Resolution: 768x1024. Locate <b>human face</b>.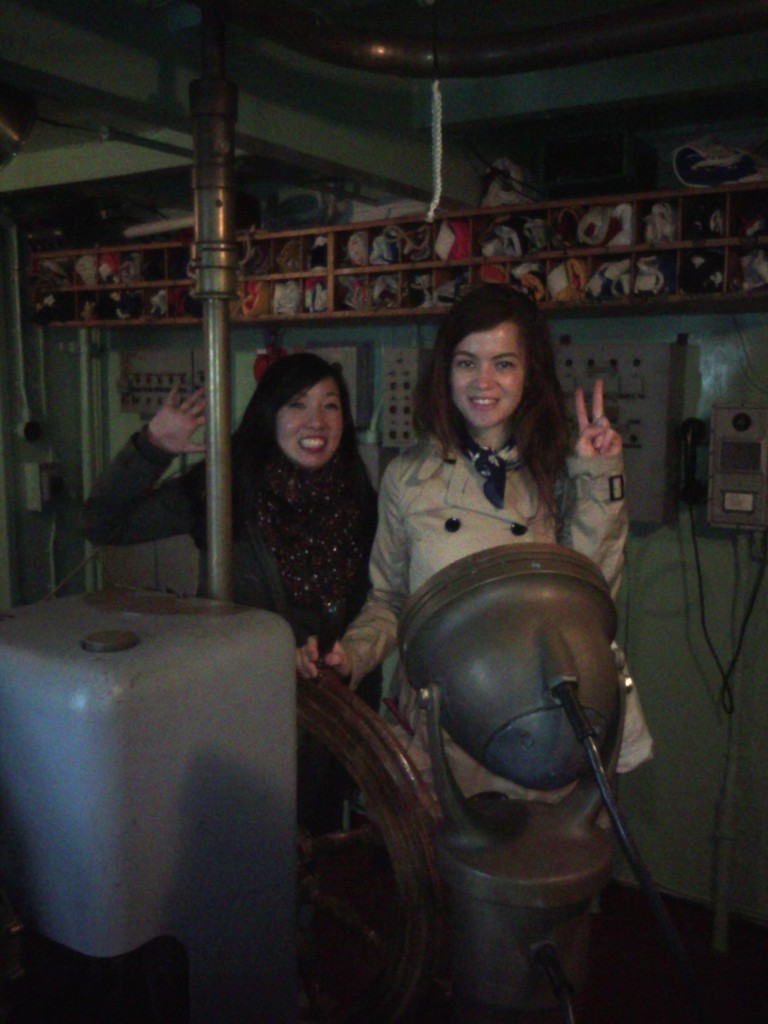
(276, 380, 340, 468).
